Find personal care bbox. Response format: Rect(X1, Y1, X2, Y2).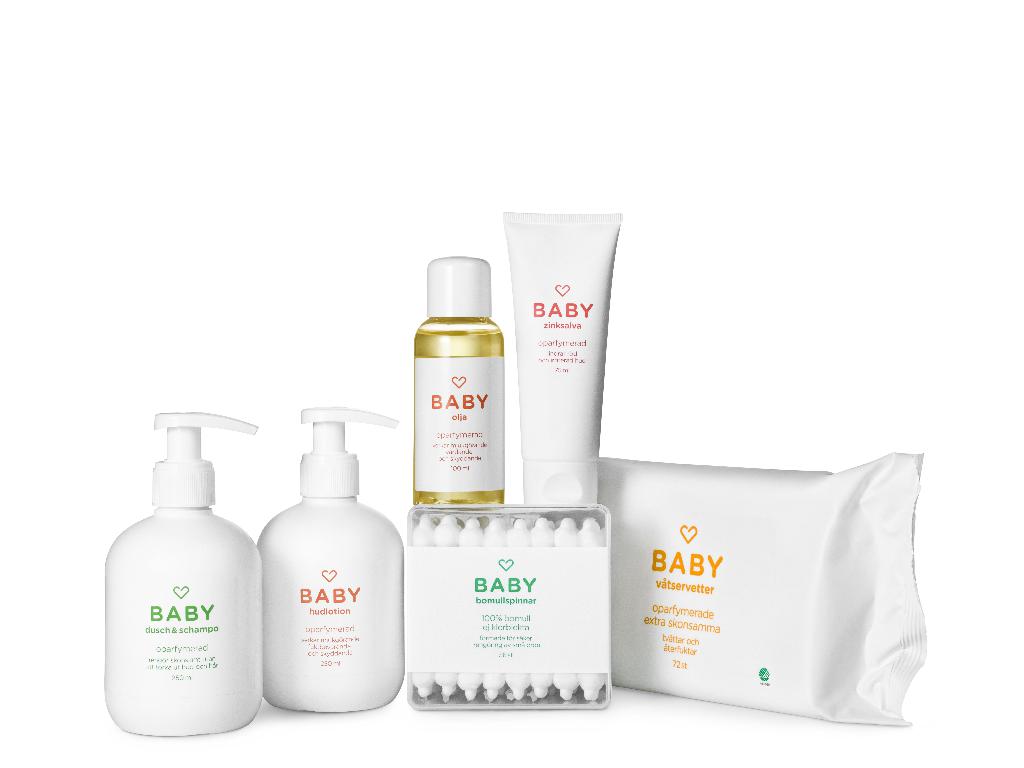
Rect(256, 403, 403, 724).
